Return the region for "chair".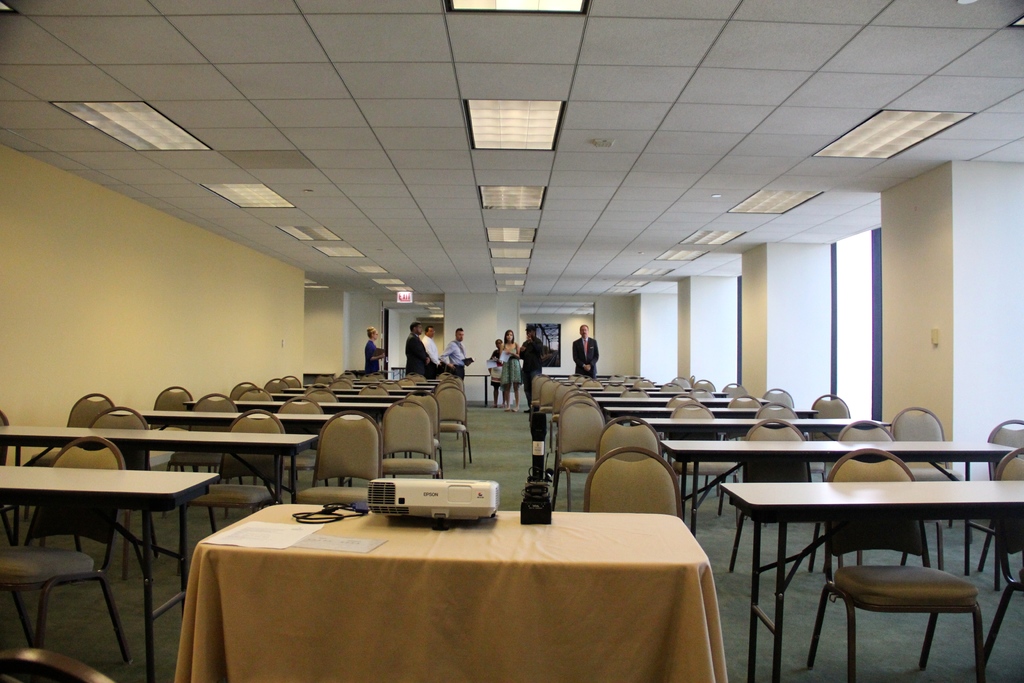
select_region(374, 399, 446, 502).
